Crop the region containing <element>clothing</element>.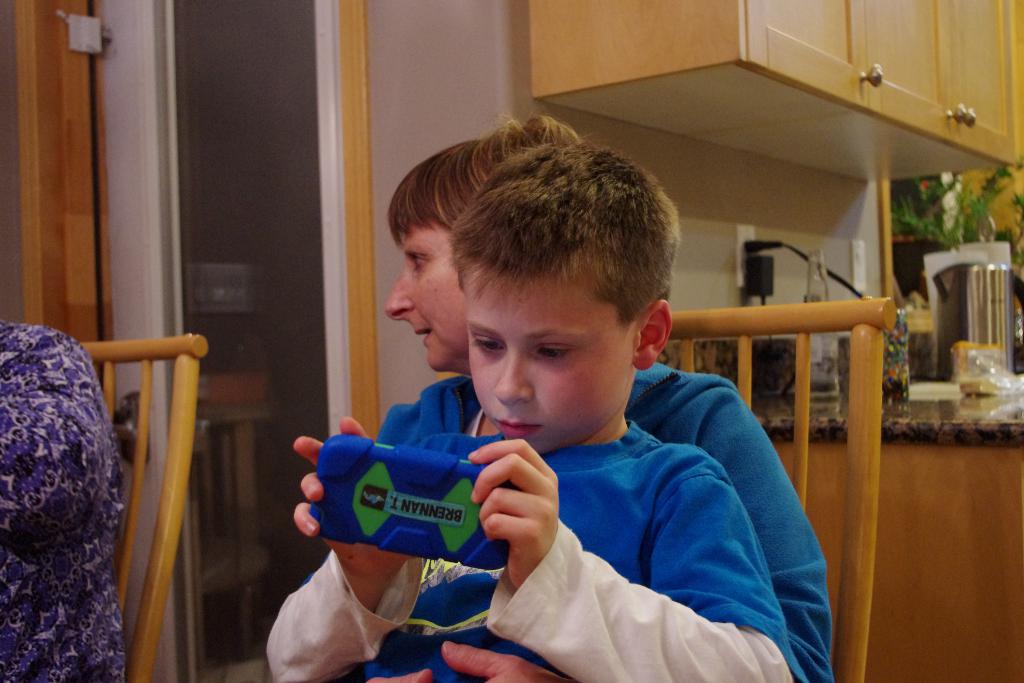
Crop region: (0,320,120,682).
